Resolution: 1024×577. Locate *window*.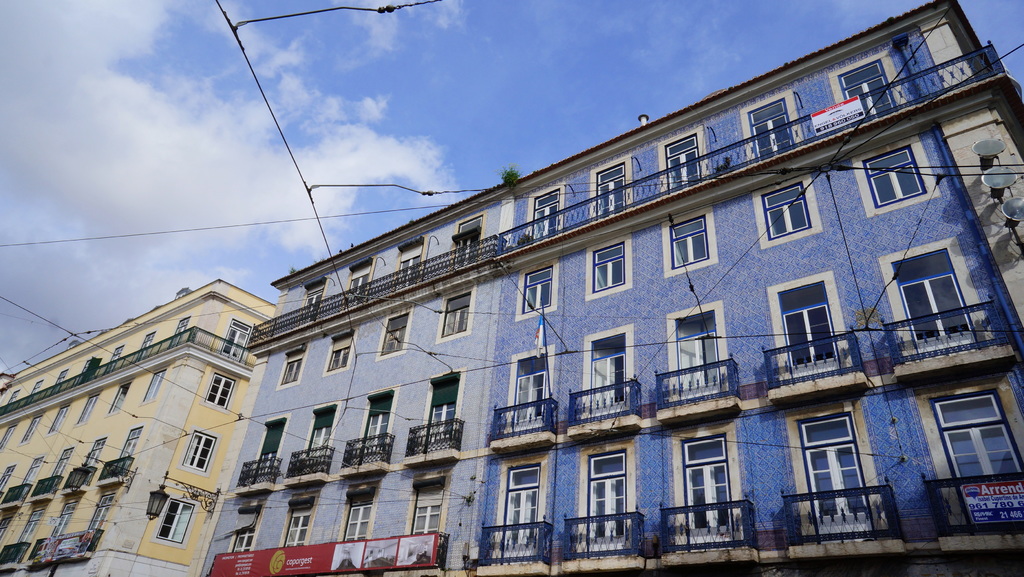
[157, 500, 196, 544].
